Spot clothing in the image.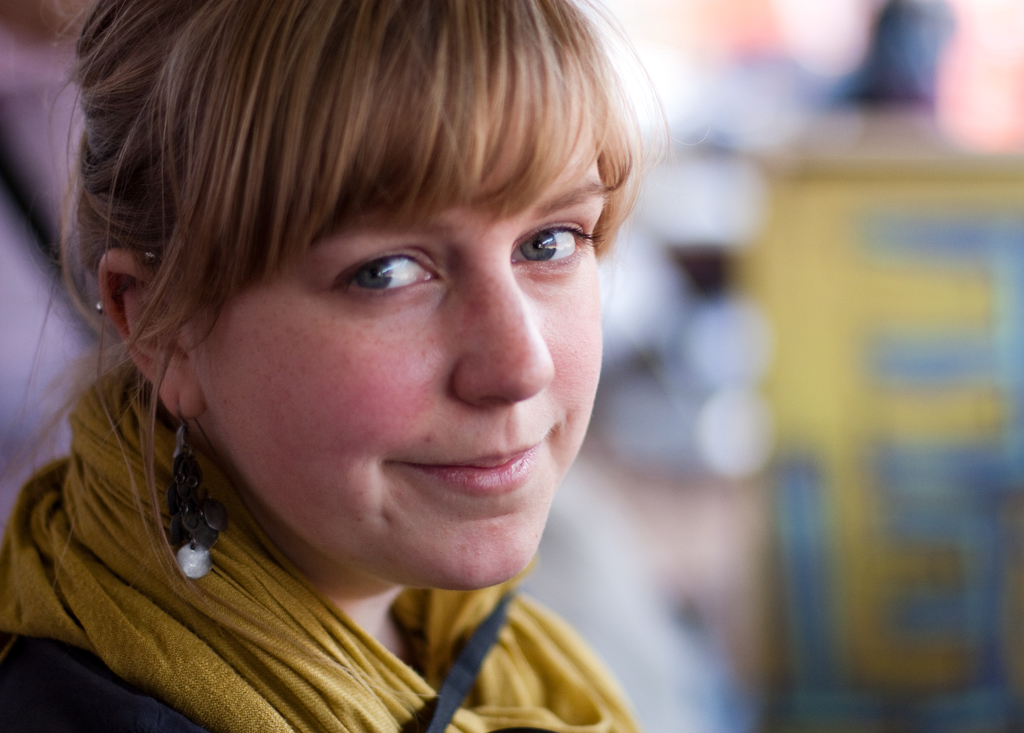
clothing found at bbox=[0, 435, 593, 721].
